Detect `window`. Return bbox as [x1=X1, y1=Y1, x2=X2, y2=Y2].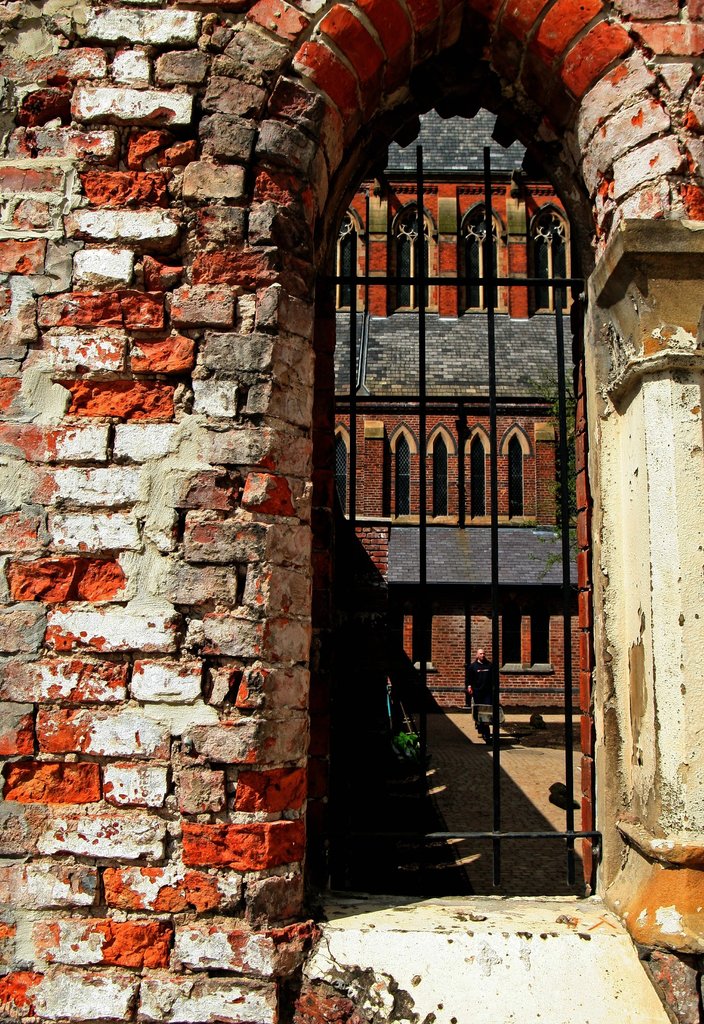
[x1=325, y1=209, x2=360, y2=314].
